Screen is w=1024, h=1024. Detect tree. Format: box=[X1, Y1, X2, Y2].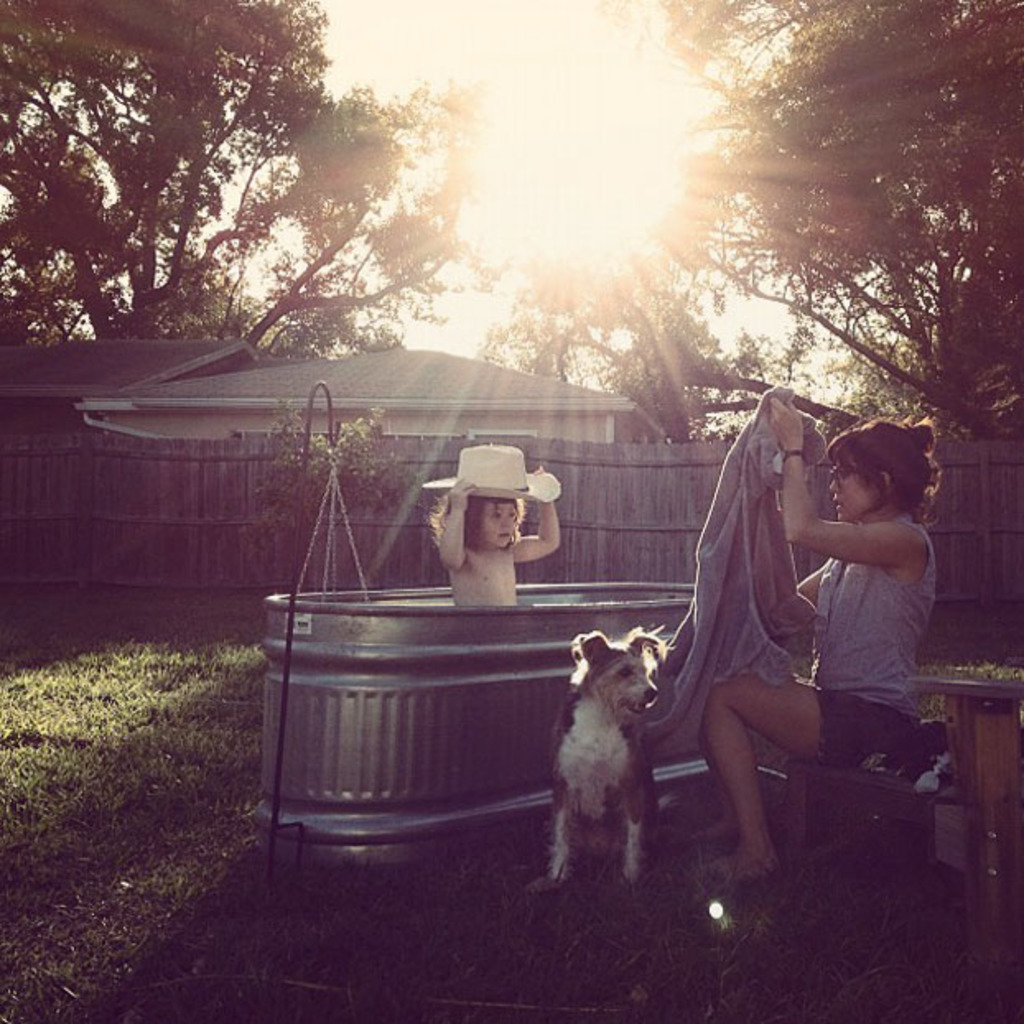
box=[494, 0, 1022, 436].
